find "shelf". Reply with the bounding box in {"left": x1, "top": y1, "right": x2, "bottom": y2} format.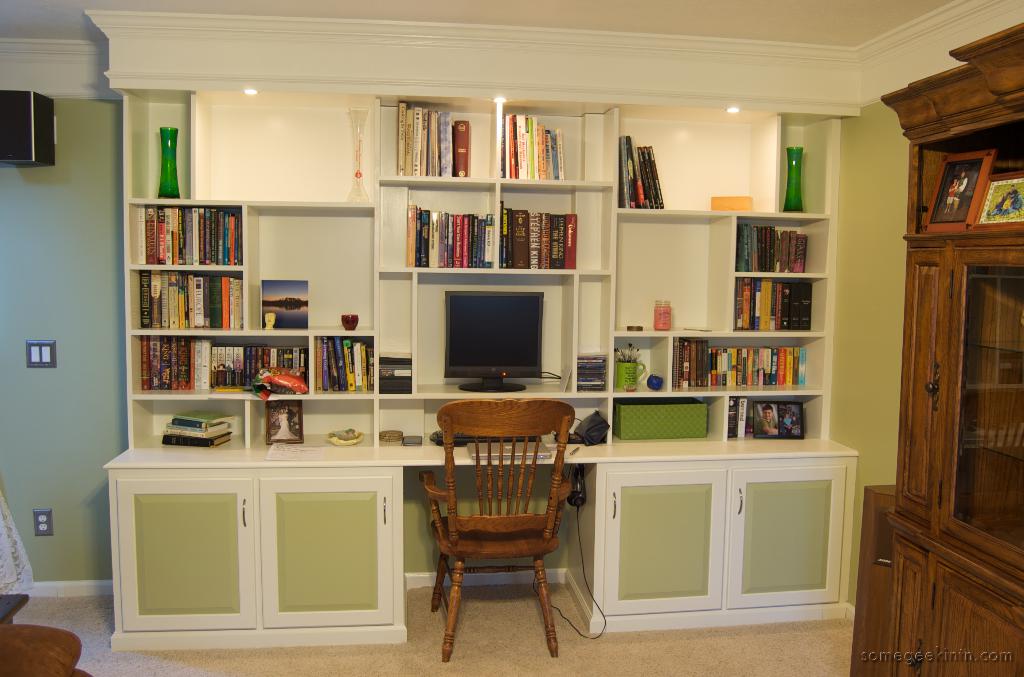
{"left": 144, "top": 69, "right": 820, "bottom": 580}.
